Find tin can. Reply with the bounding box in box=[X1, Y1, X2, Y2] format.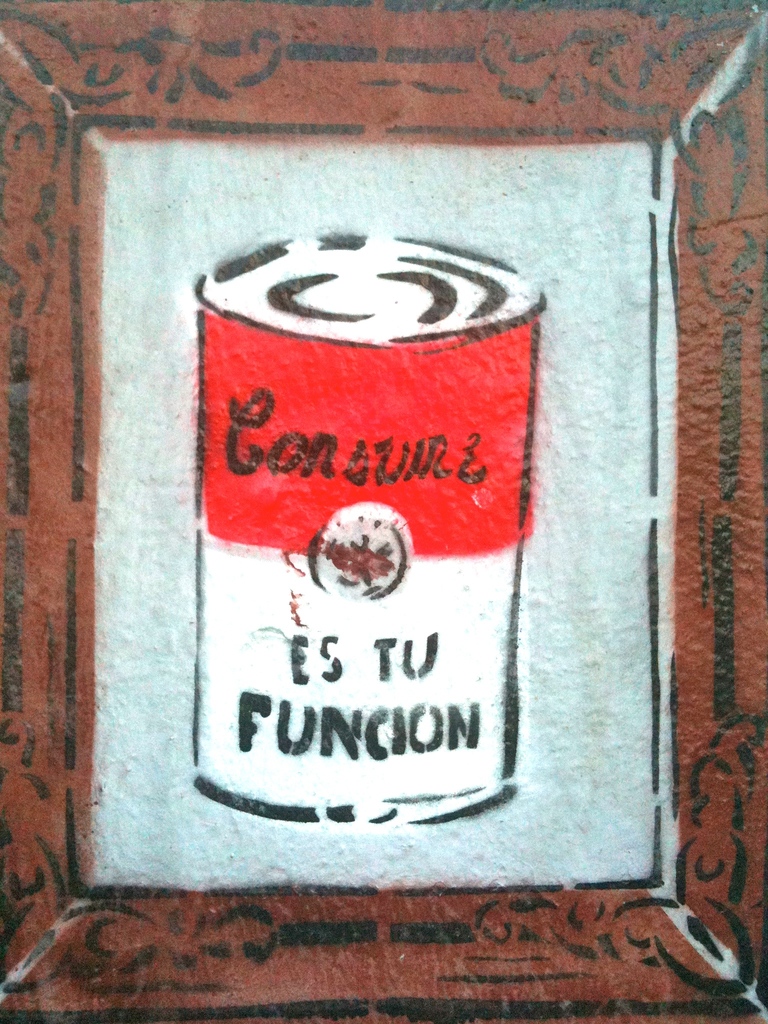
box=[193, 230, 548, 824].
